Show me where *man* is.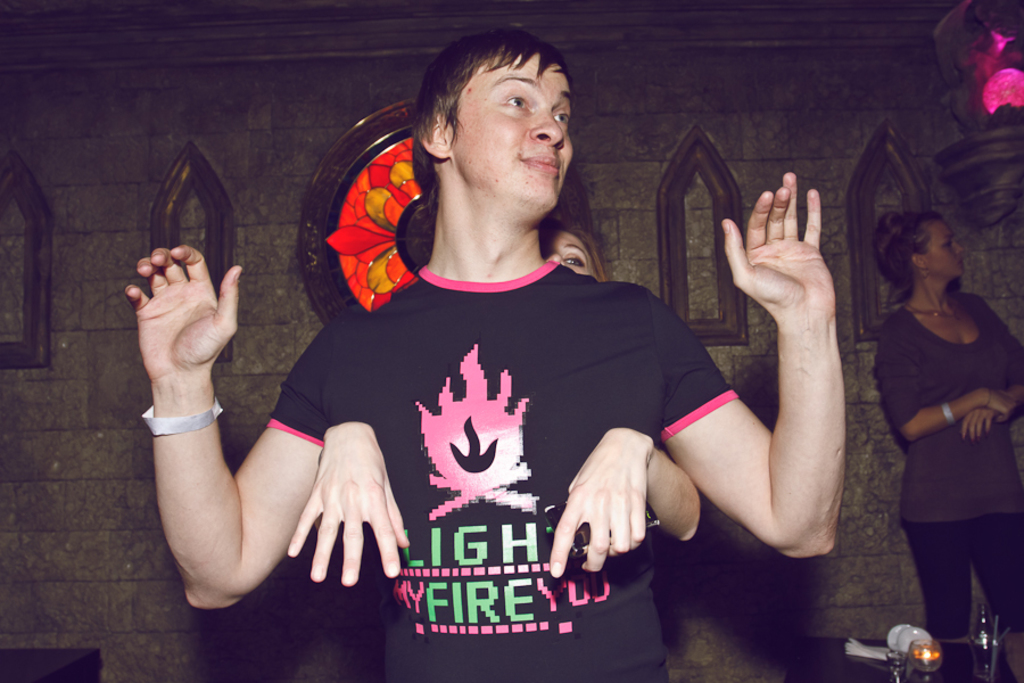
*man* is at 129, 22, 848, 682.
